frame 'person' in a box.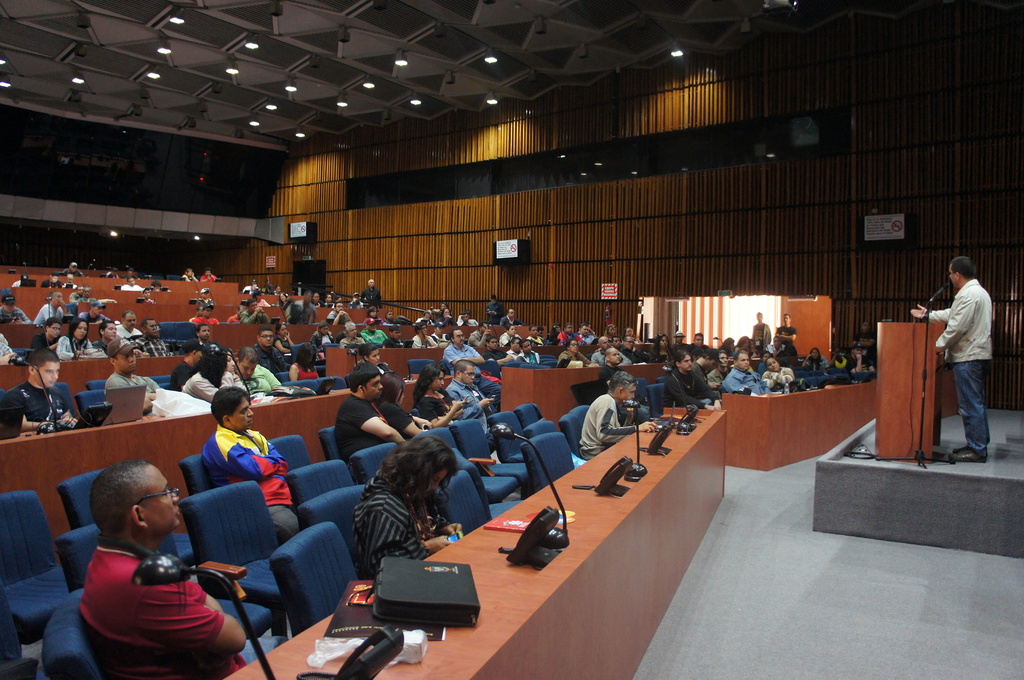
region(353, 436, 466, 579).
